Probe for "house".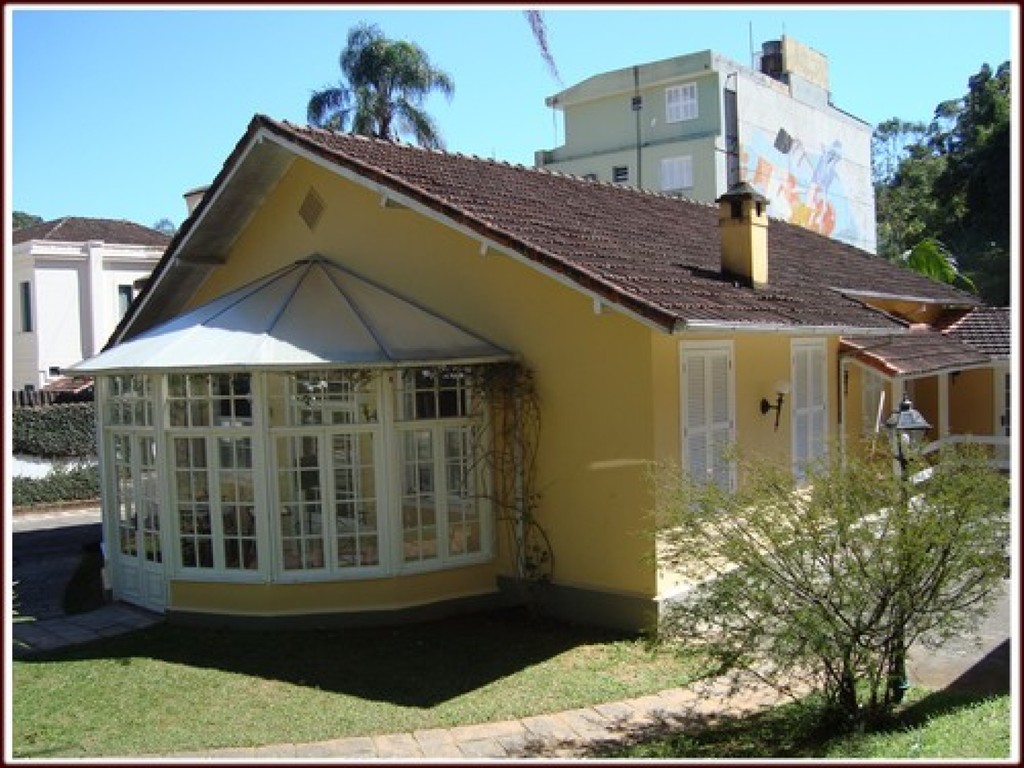
Probe result: 56, 113, 1011, 634.
